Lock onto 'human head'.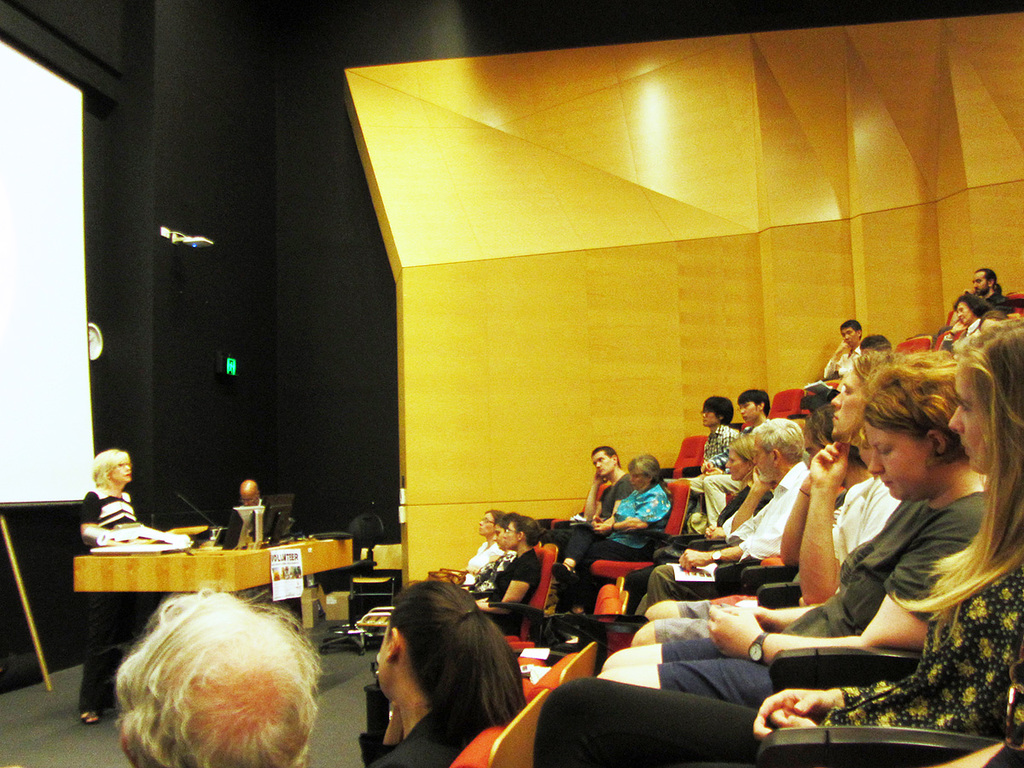
Locked: BBox(750, 420, 809, 480).
